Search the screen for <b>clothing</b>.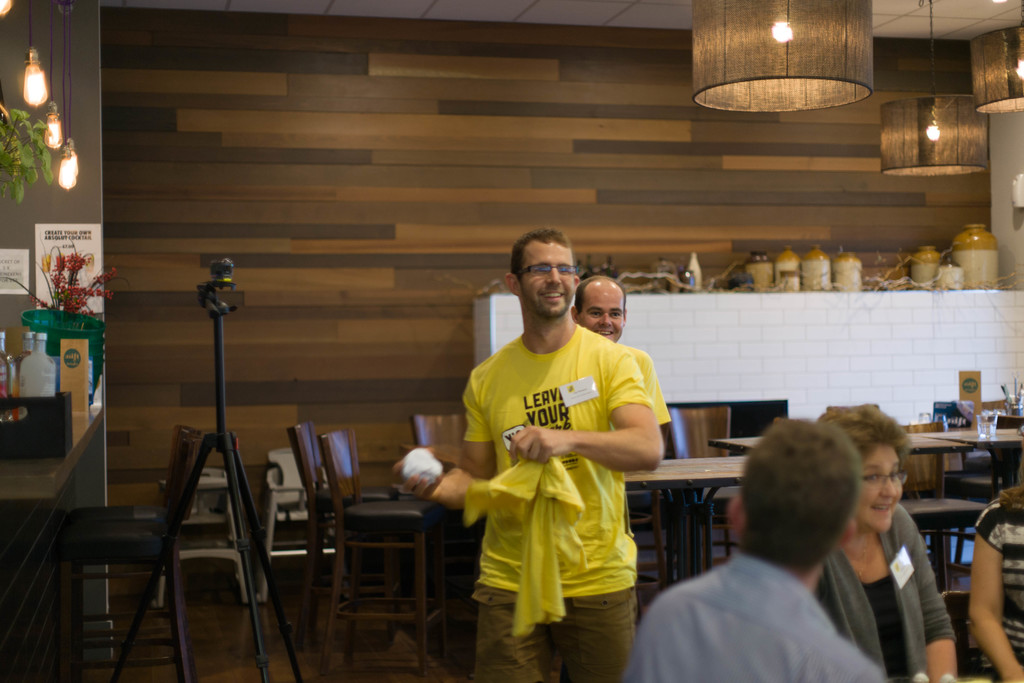
Found at l=463, t=323, r=653, b=600.
